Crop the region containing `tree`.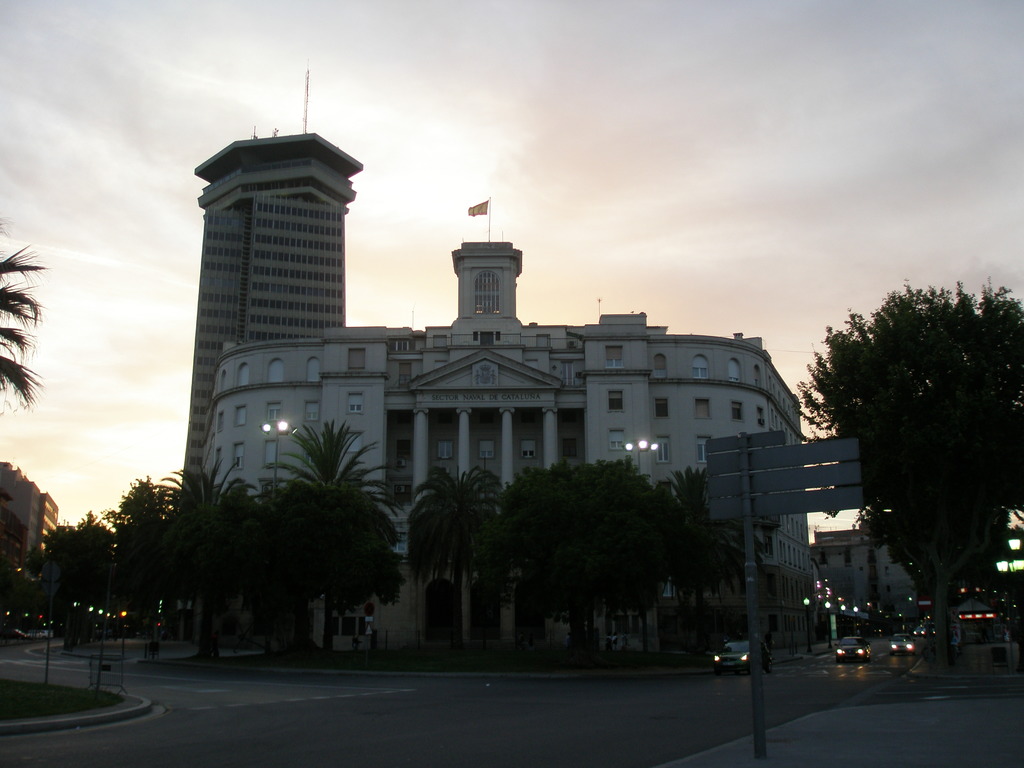
Crop region: {"left": 7, "top": 463, "right": 823, "bottom": 676}.
